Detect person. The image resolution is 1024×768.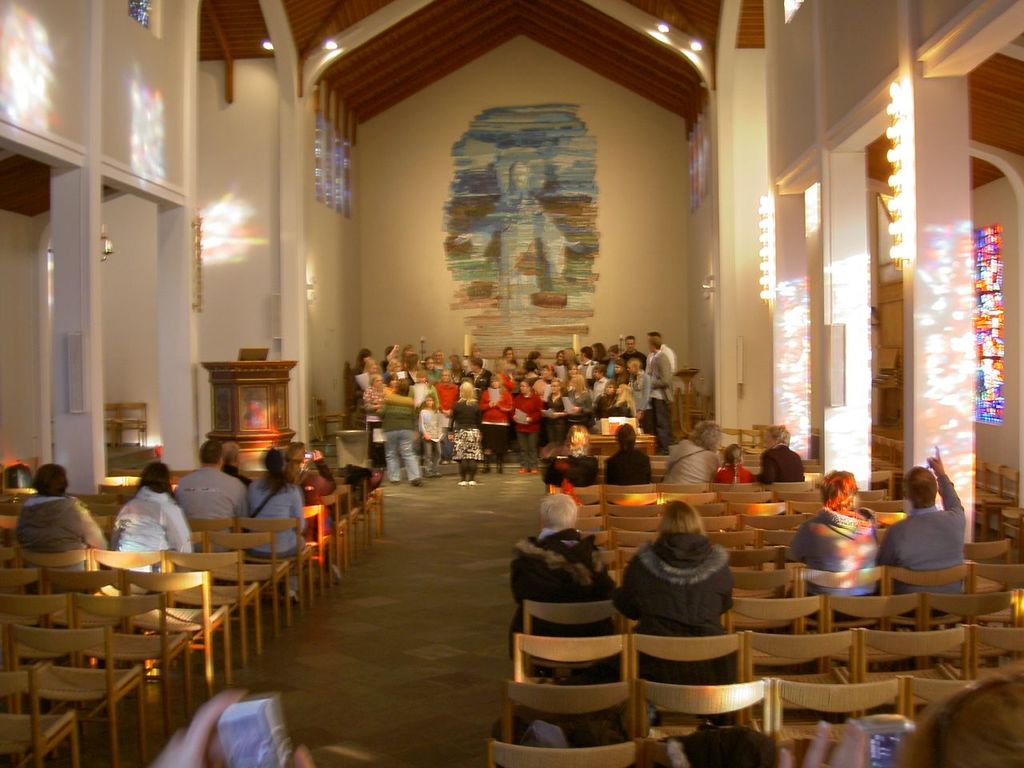
[879,446,967,620].
